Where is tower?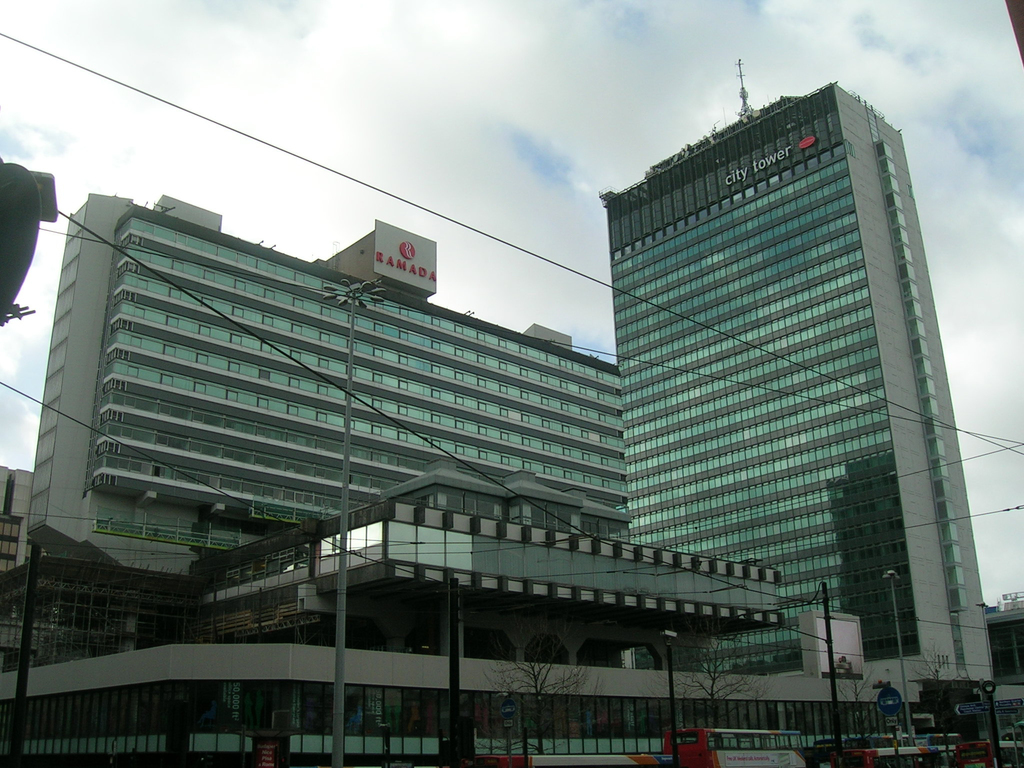
x1=595, y1=52, x2=987, y2=675.
